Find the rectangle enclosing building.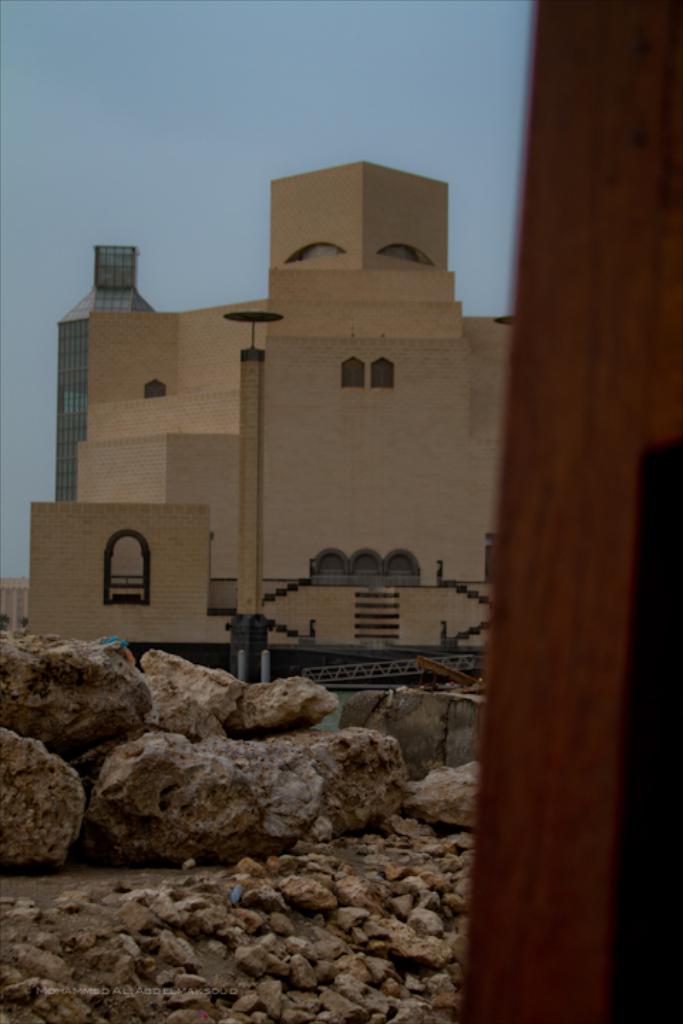
select_region(30, 164, 512, 649).
